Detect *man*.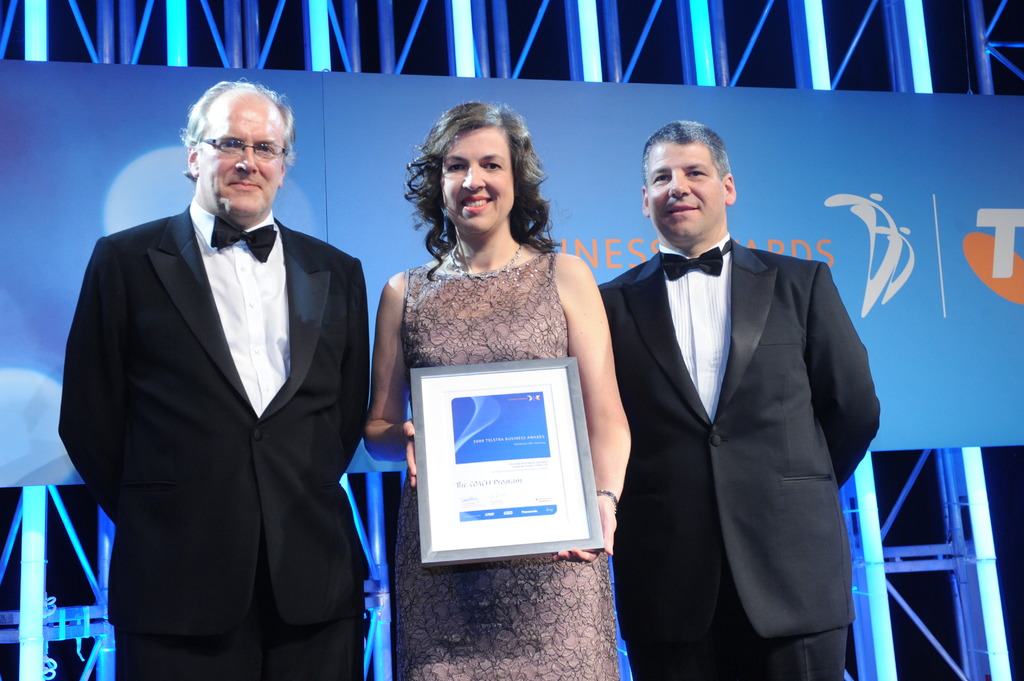
Detected at select_region(598, 124, 888, 680).
